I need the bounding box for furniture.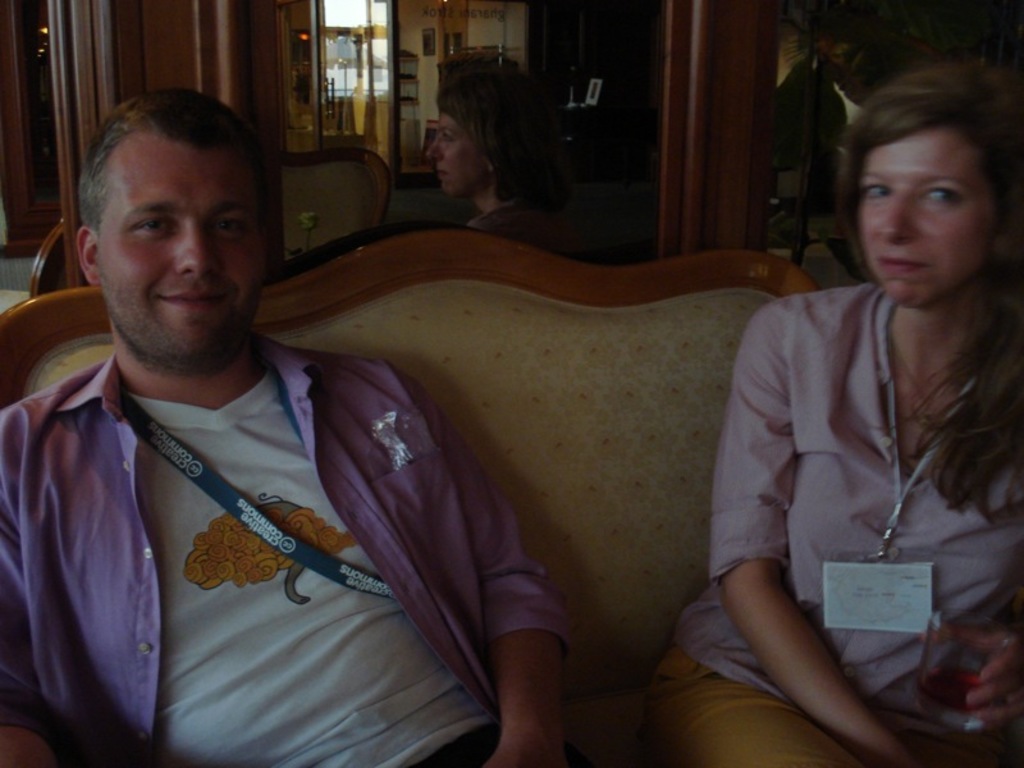
Here it is: BBox(0, 229, 824, 767).
